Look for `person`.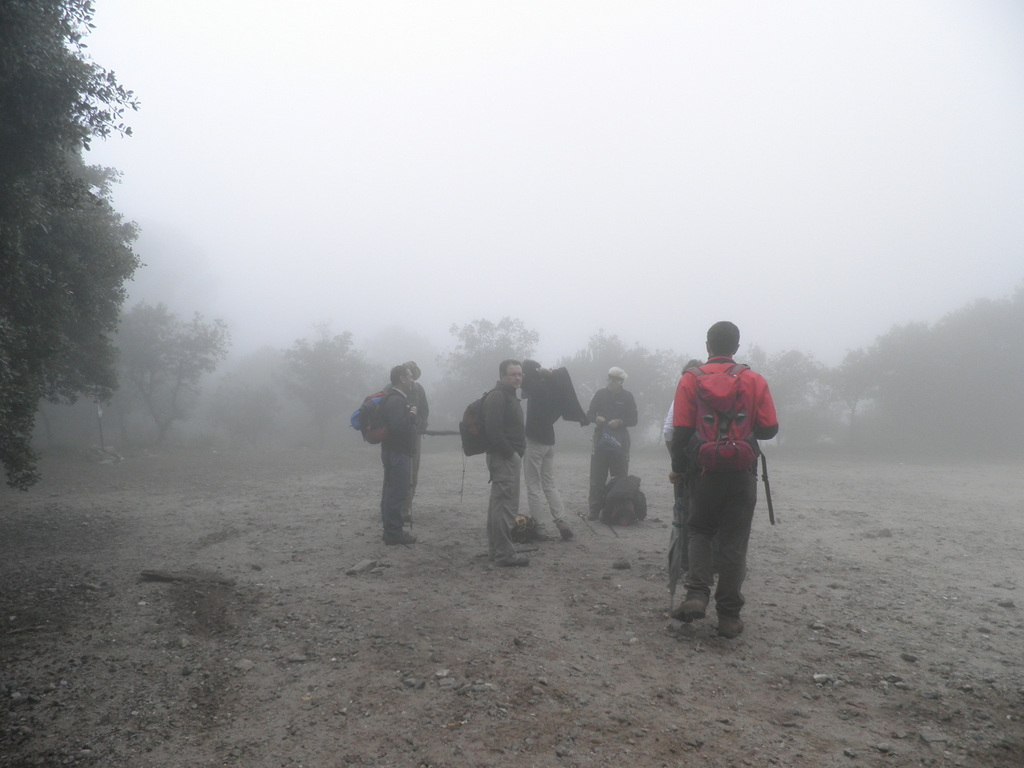
Found: 589, 366, 631, 511.
